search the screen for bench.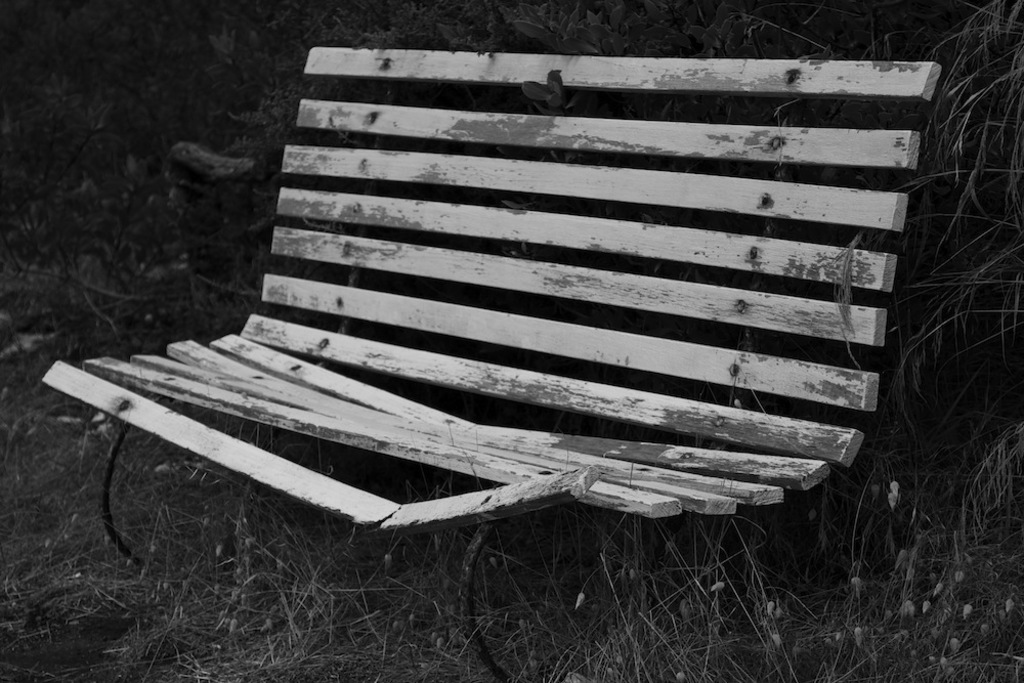
Found at [left=70, top=70, right=896, bottom=608].
